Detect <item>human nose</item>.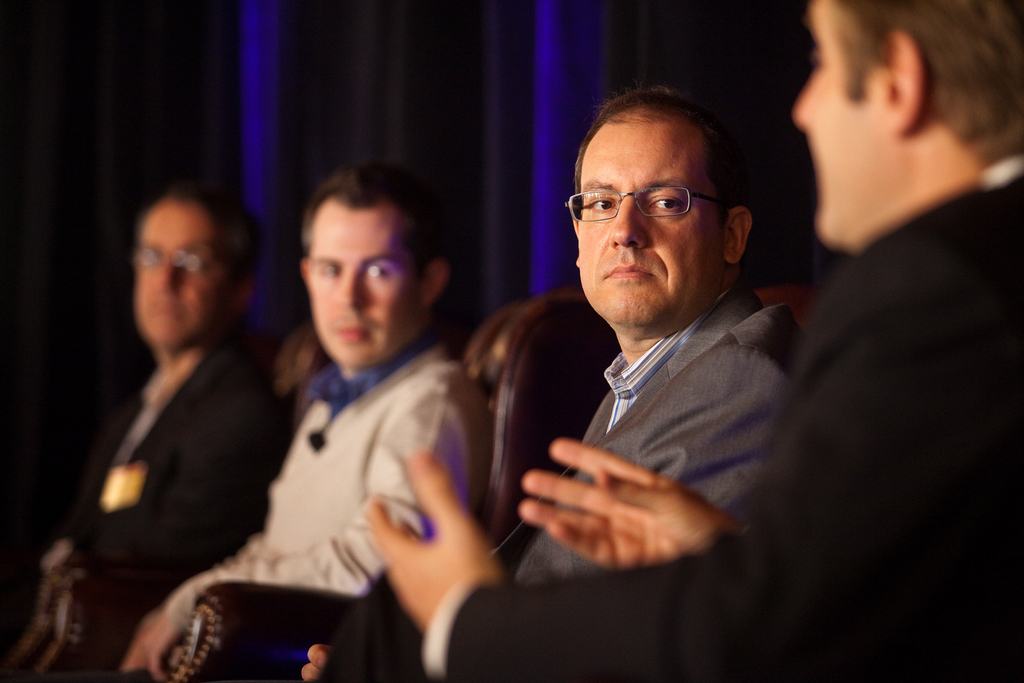
Detected at pyautogui.locateOnScreen(603, 188, 649, 251).
